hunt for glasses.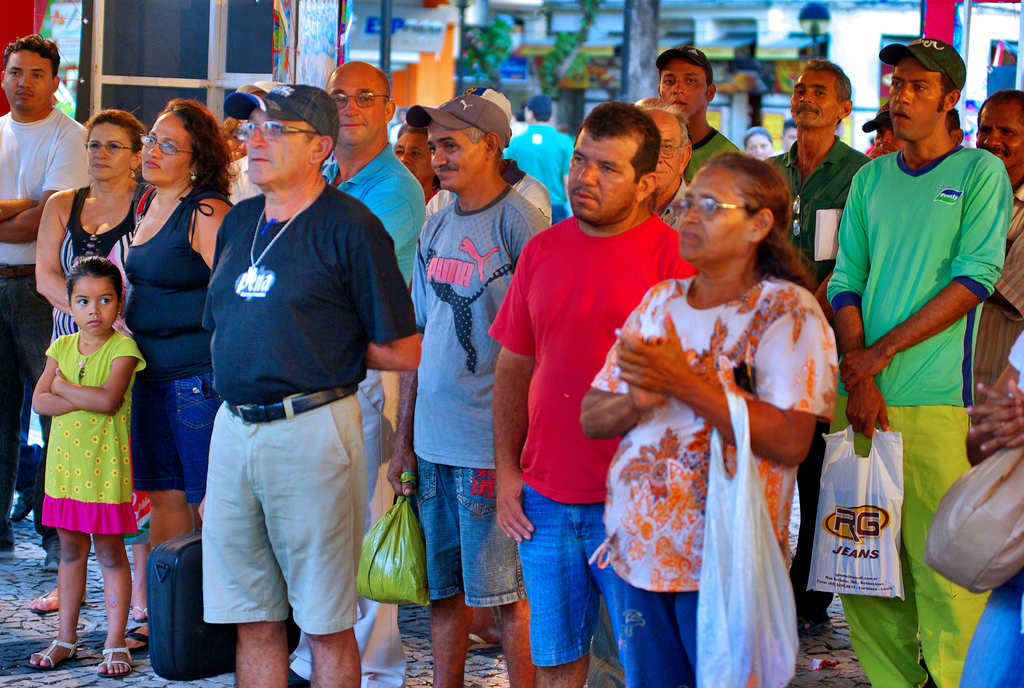
Hunted down at (142, 137, 196, 161).
